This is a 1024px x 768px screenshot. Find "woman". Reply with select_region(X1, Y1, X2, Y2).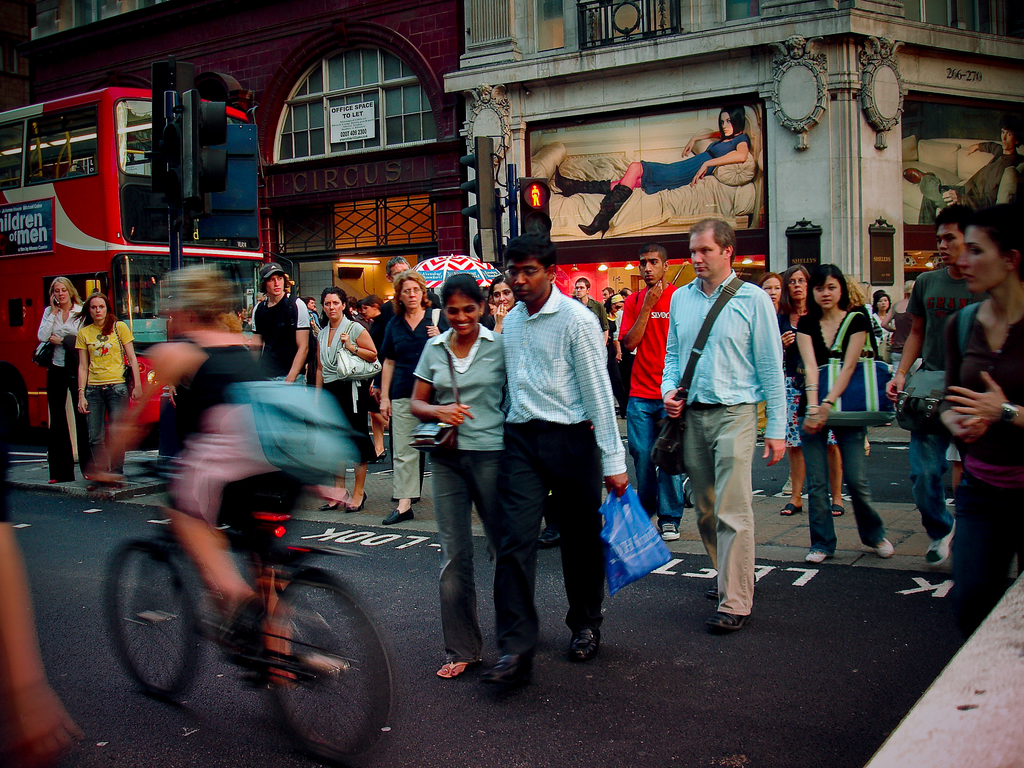
select_region(481, 274, 518, 333).
